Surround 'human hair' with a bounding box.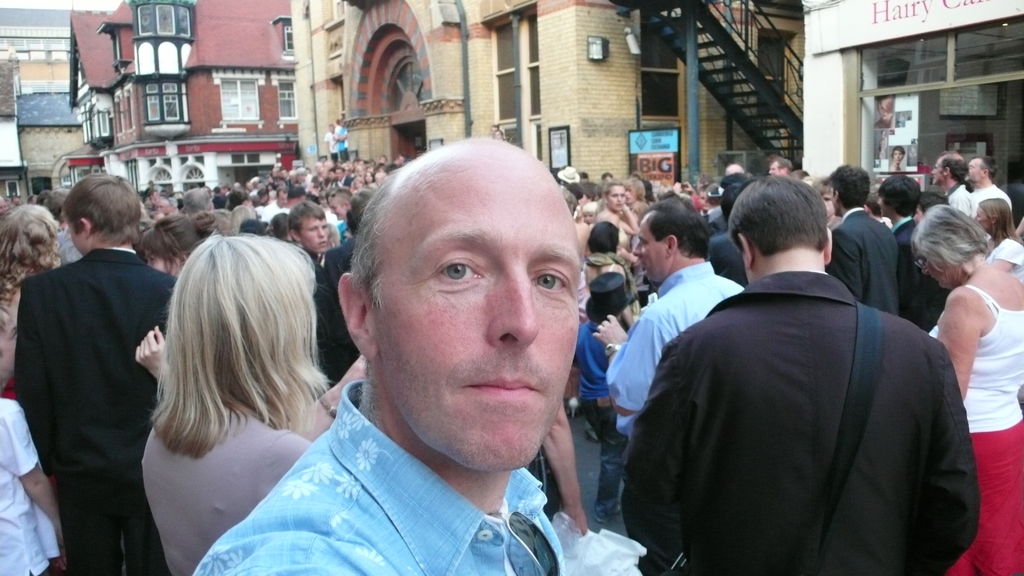
{"left": 748, "top": 150, "right": 770, "bottom": 177}.
